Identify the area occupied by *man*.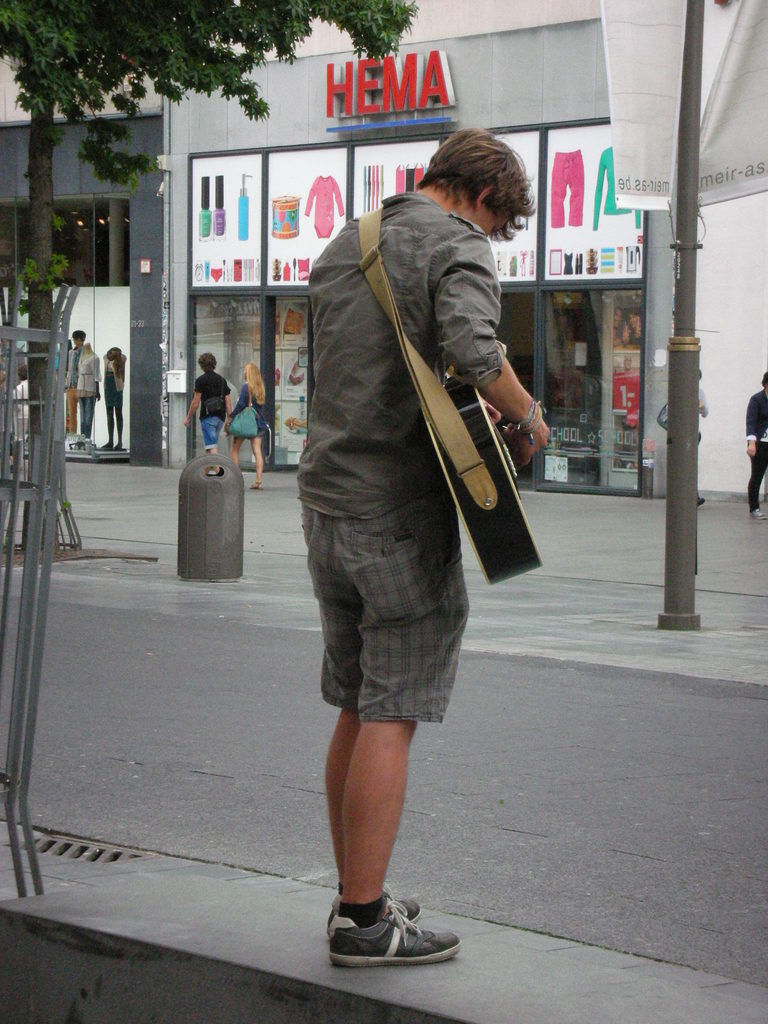
Area: {"left": 183, "top": 351, "right": 230, "bottom": 472}.
